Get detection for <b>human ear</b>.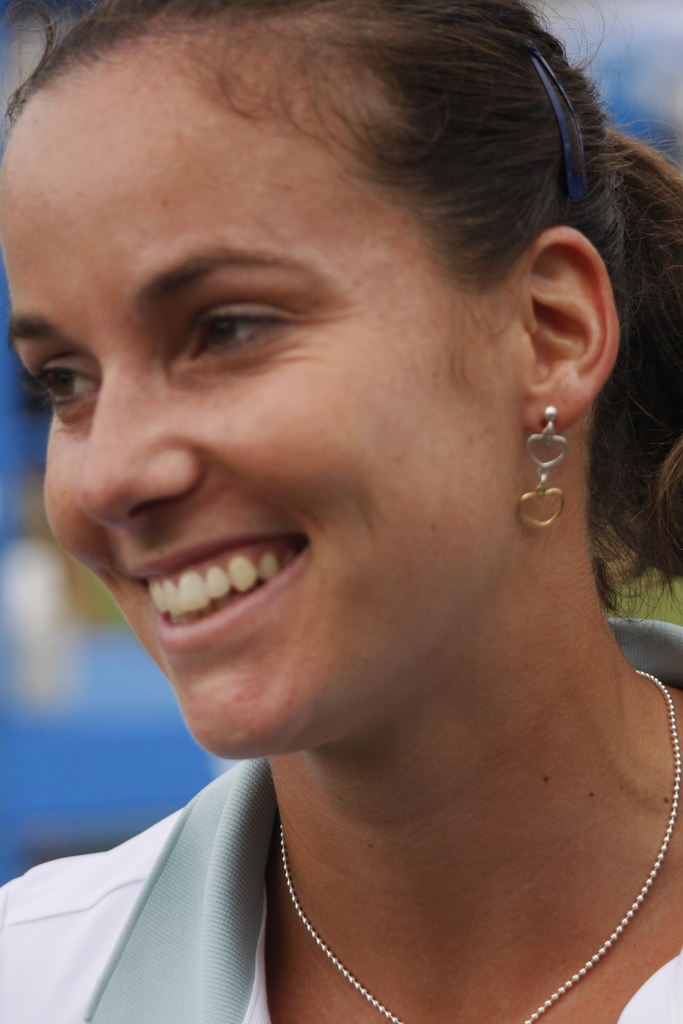
Detection: 522:227:614:427.
